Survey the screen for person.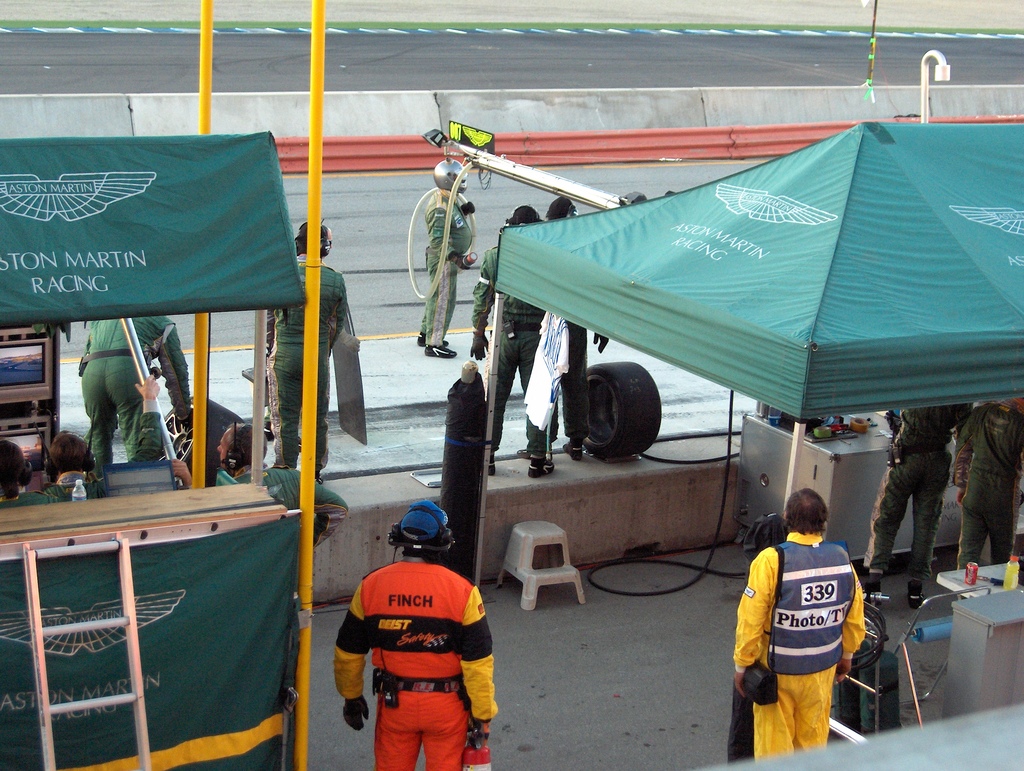
Survey found: detection(413, 158, 484, 356).
